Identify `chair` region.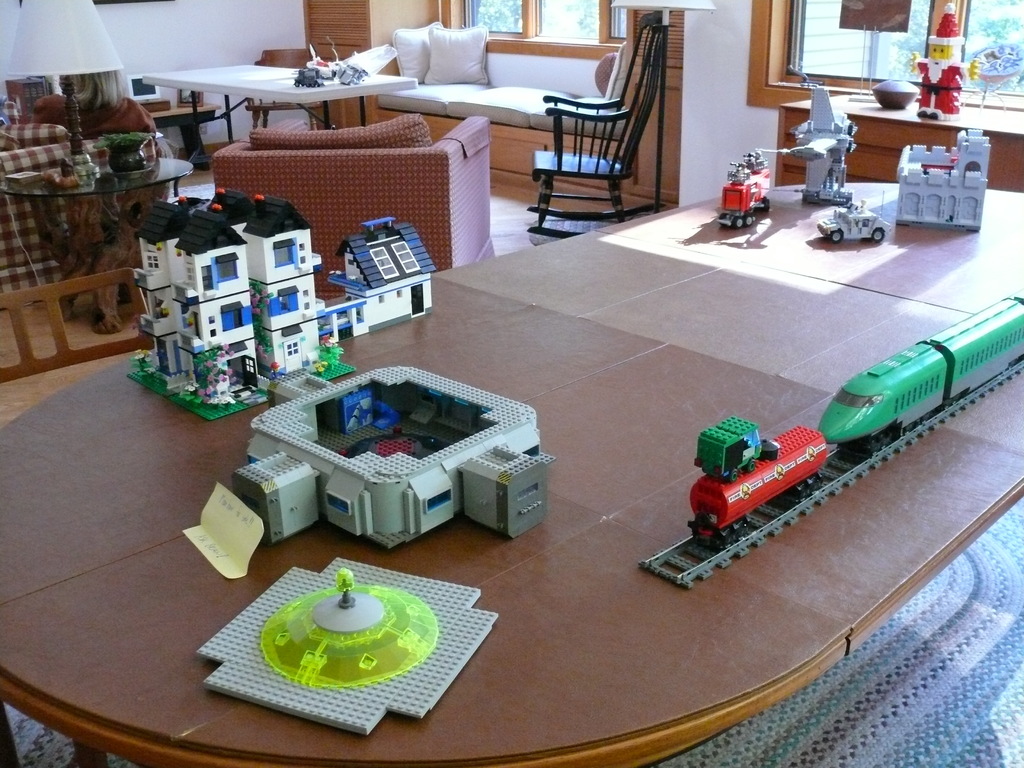
Region: box(0, 266, 158, 767).
